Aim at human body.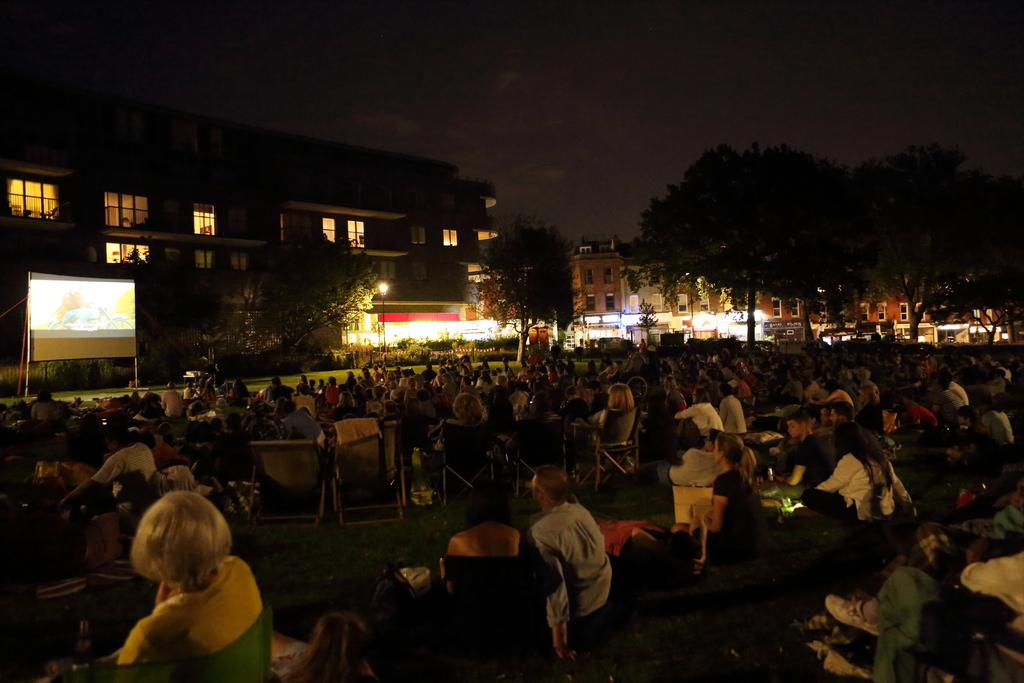
Aimed at bbox=[637, 427, 730, 491].
